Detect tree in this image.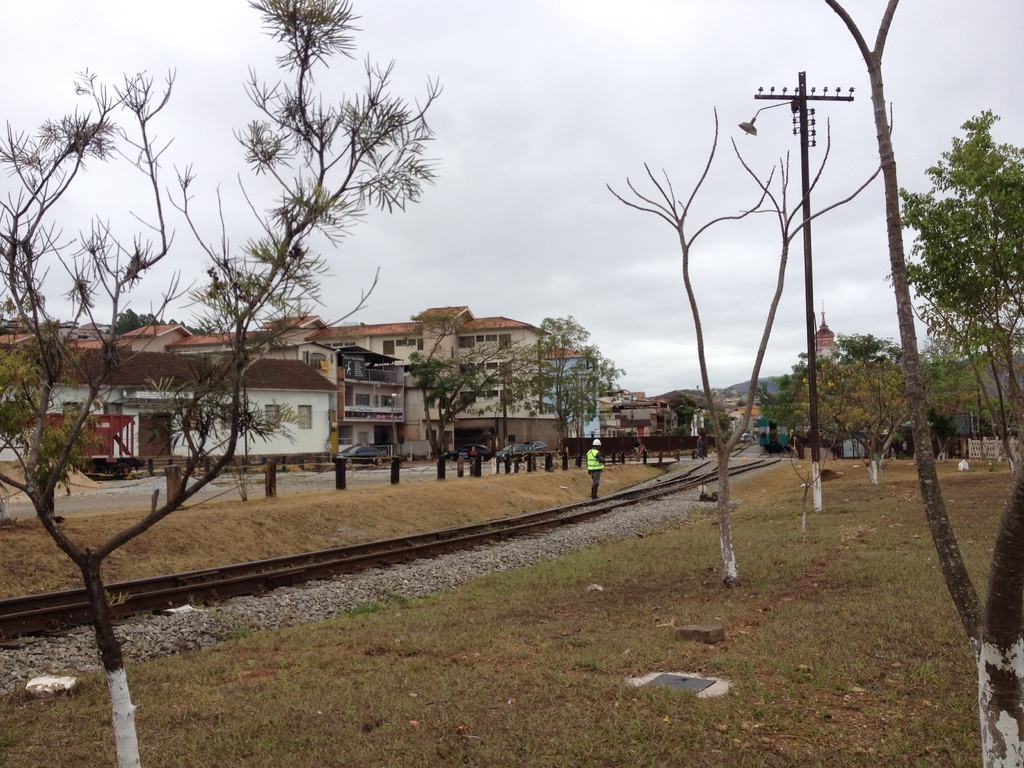
Detection: l=904, t=99, r=1017, b=443.
